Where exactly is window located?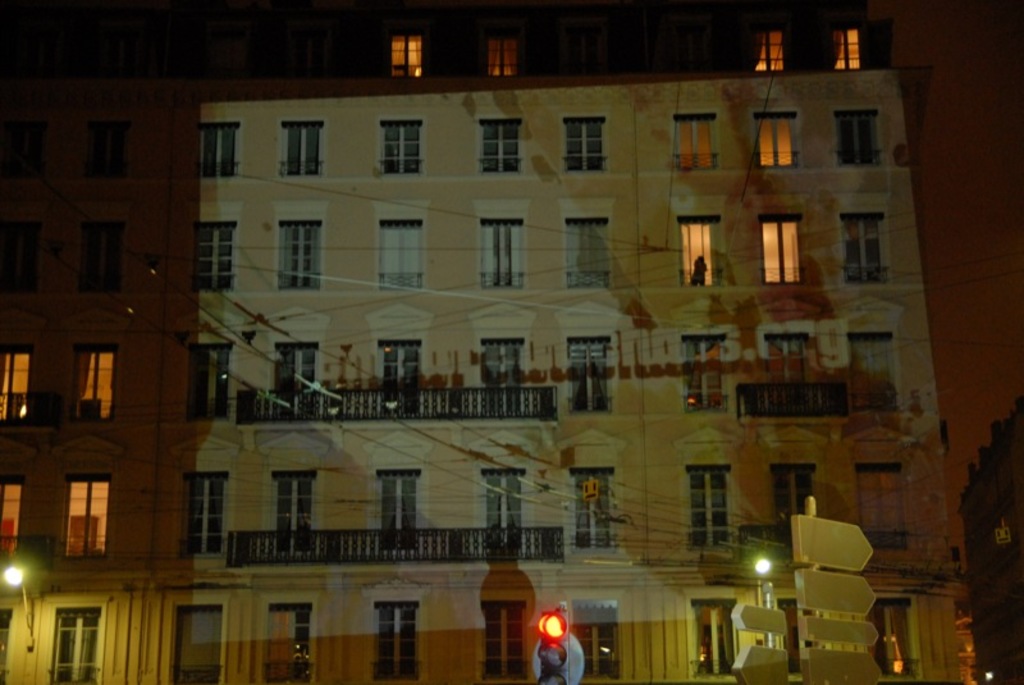
Its bounding box is bbox(182, 479, 224, 552).
